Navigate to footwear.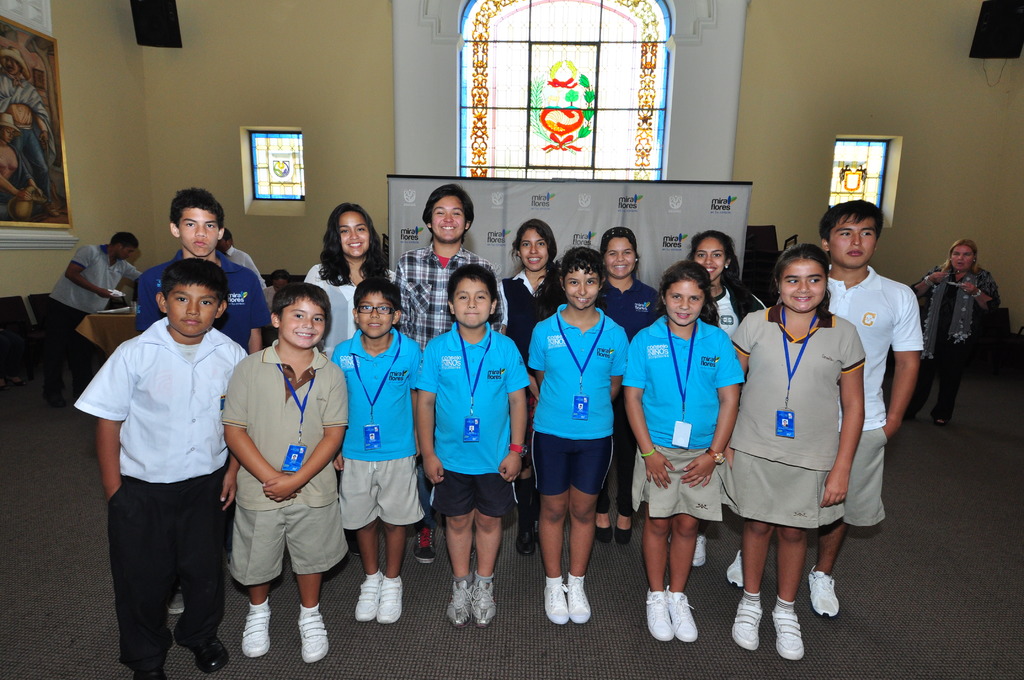
Navigation target: l=412, t=517, r=433, b=565.
